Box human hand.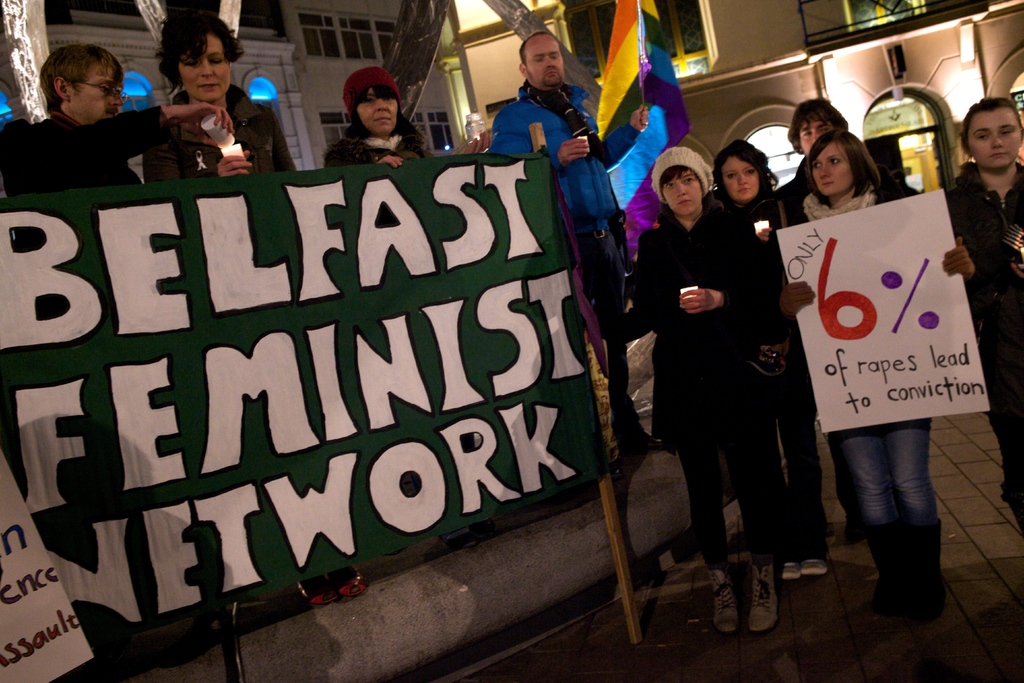
rect(627, 104, 649, 134).
